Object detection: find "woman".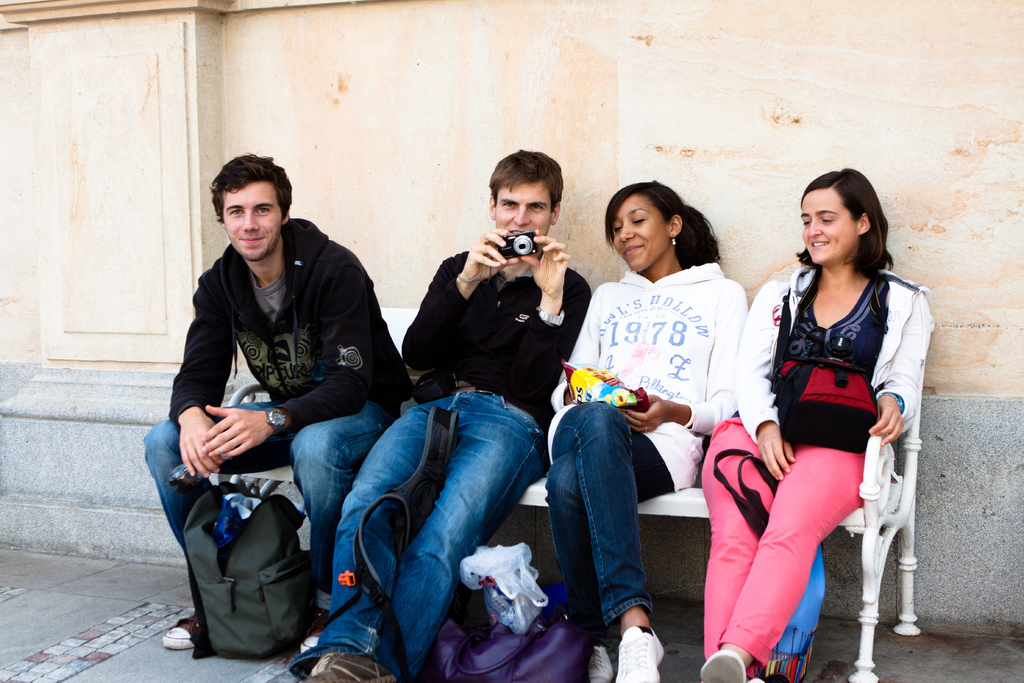
locate(727, 142, 927, 682).
